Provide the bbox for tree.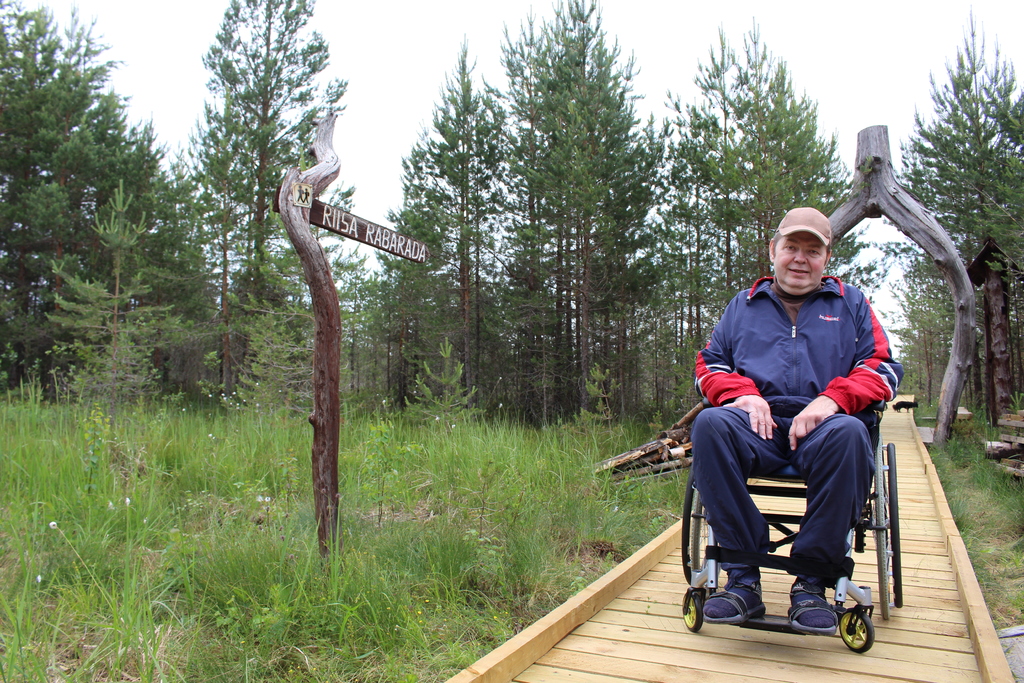
box=[384, 37, 516, 451].
